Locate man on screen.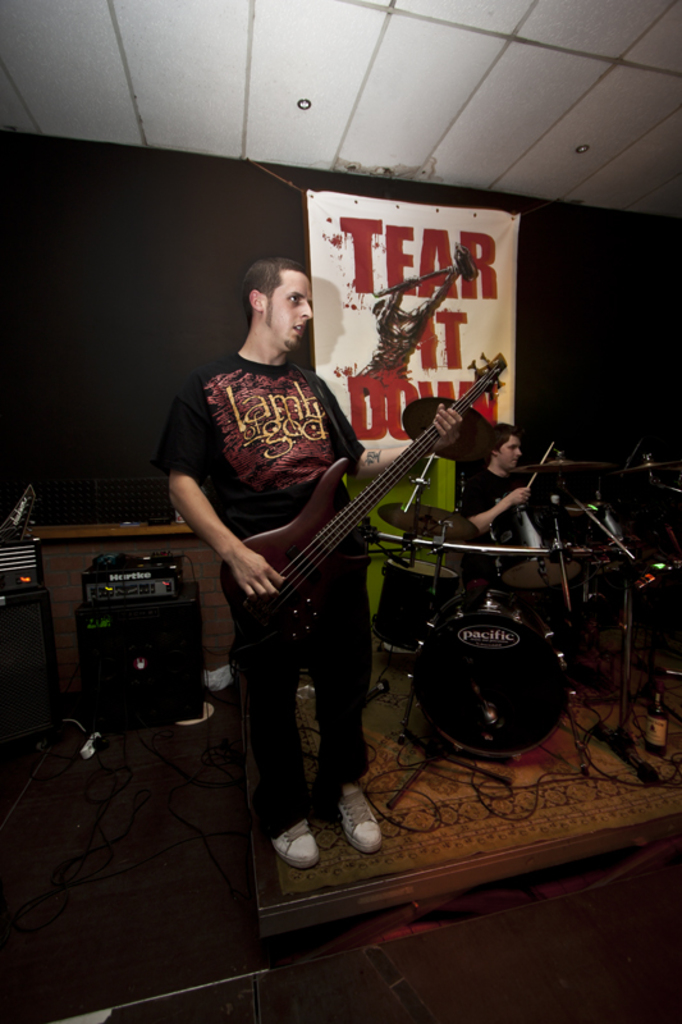
On screen at {"x1": 177, "y1": 268, "x2": 560, "y2": 886}.
